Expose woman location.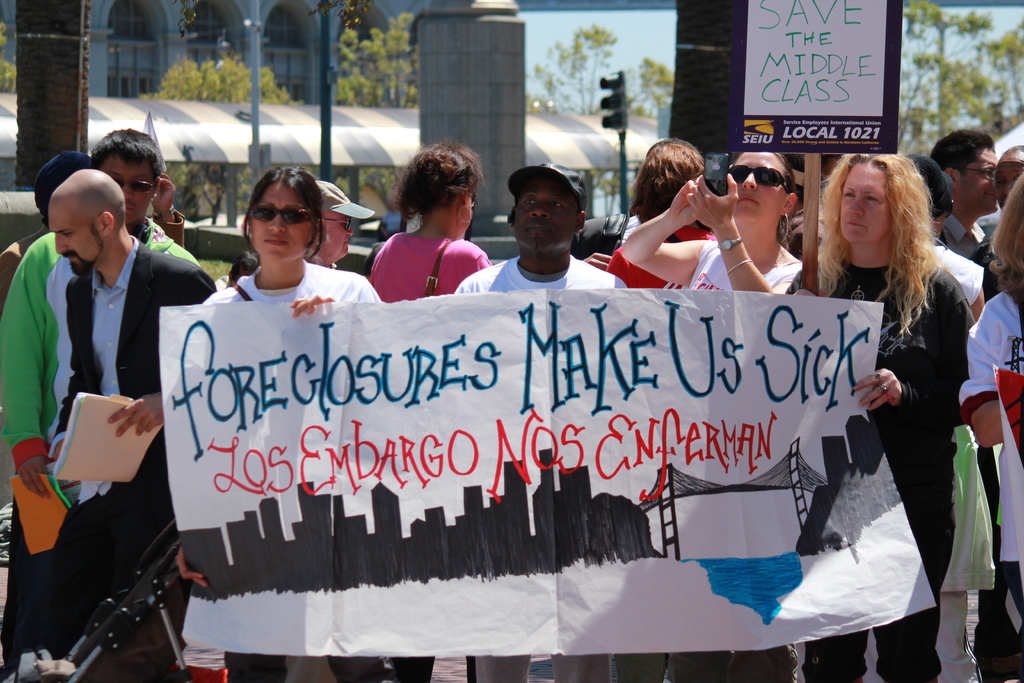
Exposed at [803,158,985,659].
